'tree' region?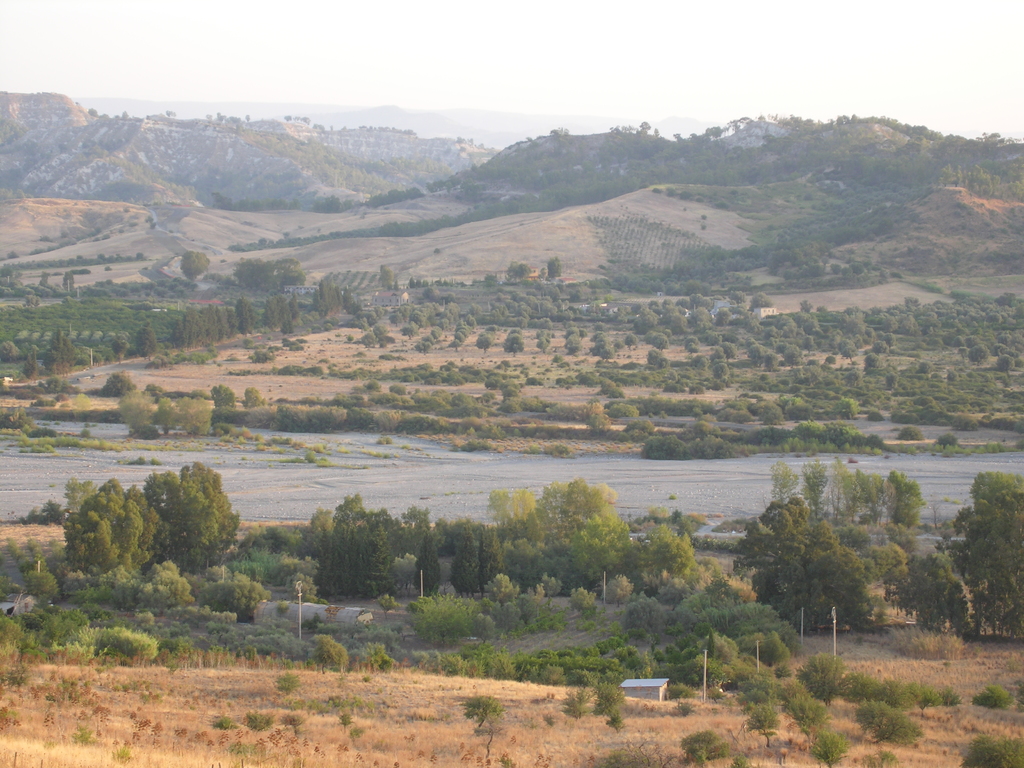
l=259, t=301, r=275, b=324
